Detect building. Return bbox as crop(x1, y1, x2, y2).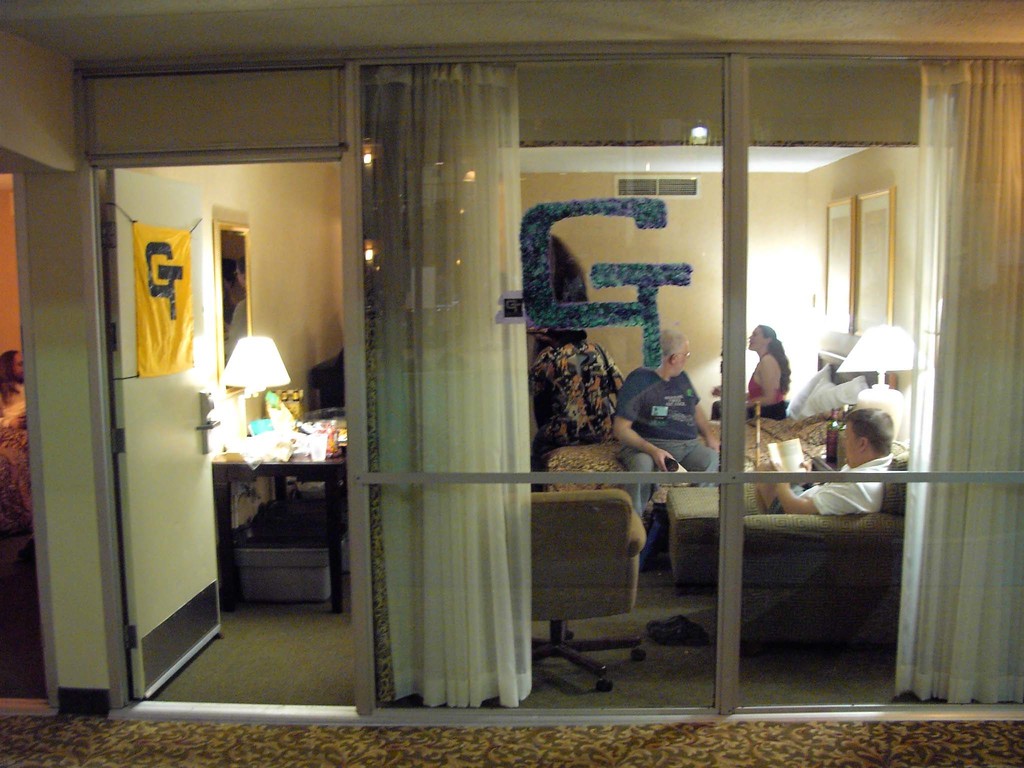
crop(0, 0, 1023, 767).
